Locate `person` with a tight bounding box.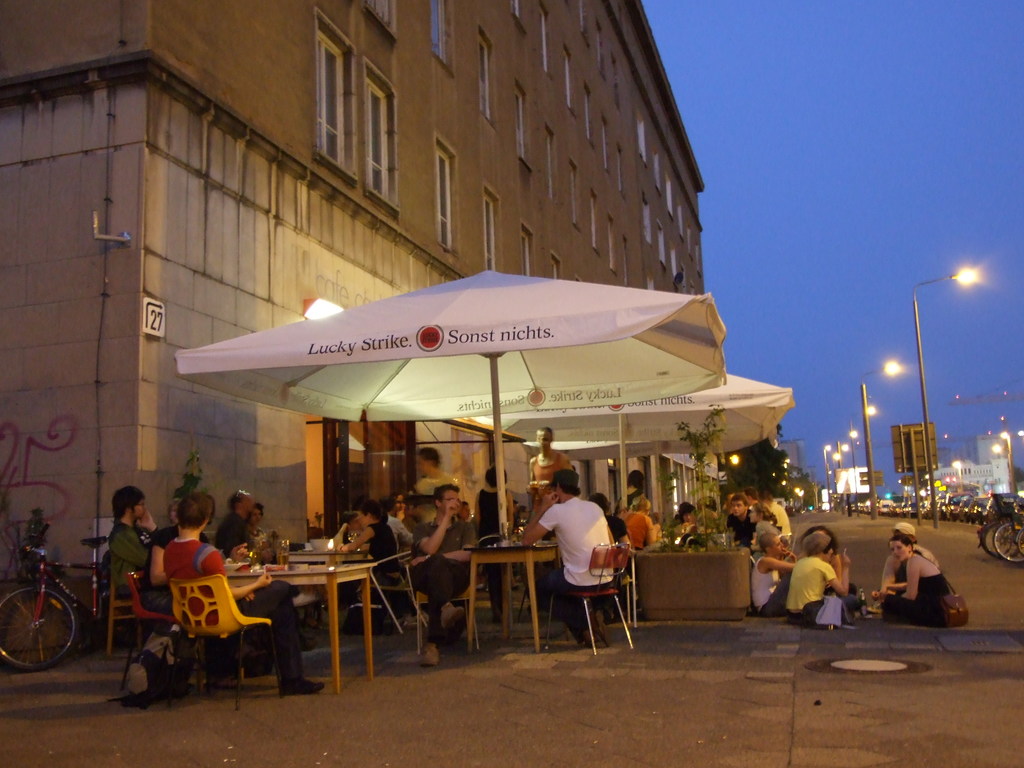
784/531/859/625.
